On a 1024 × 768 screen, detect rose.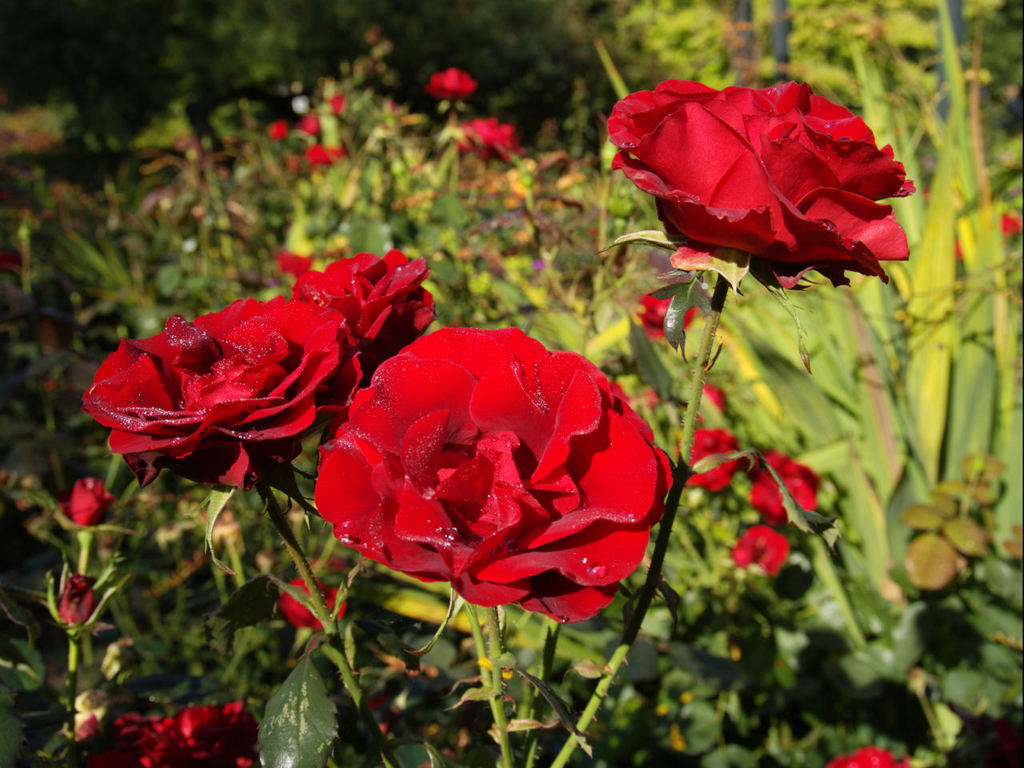
box=[58, 573, 94, 623].
